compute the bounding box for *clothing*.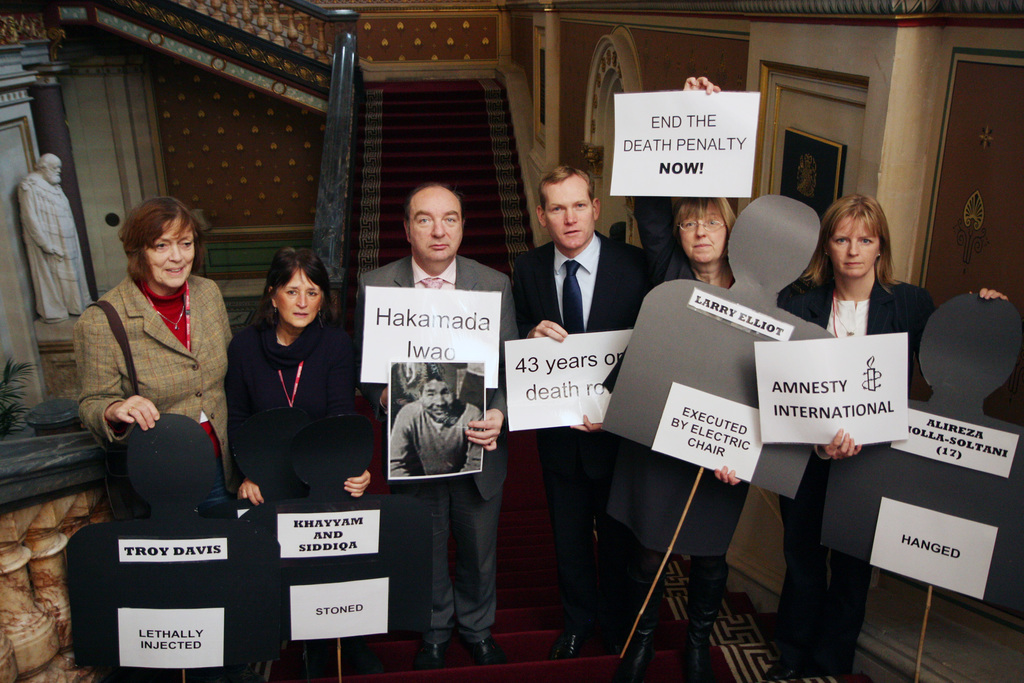
region(233, 305, 356, 682).
